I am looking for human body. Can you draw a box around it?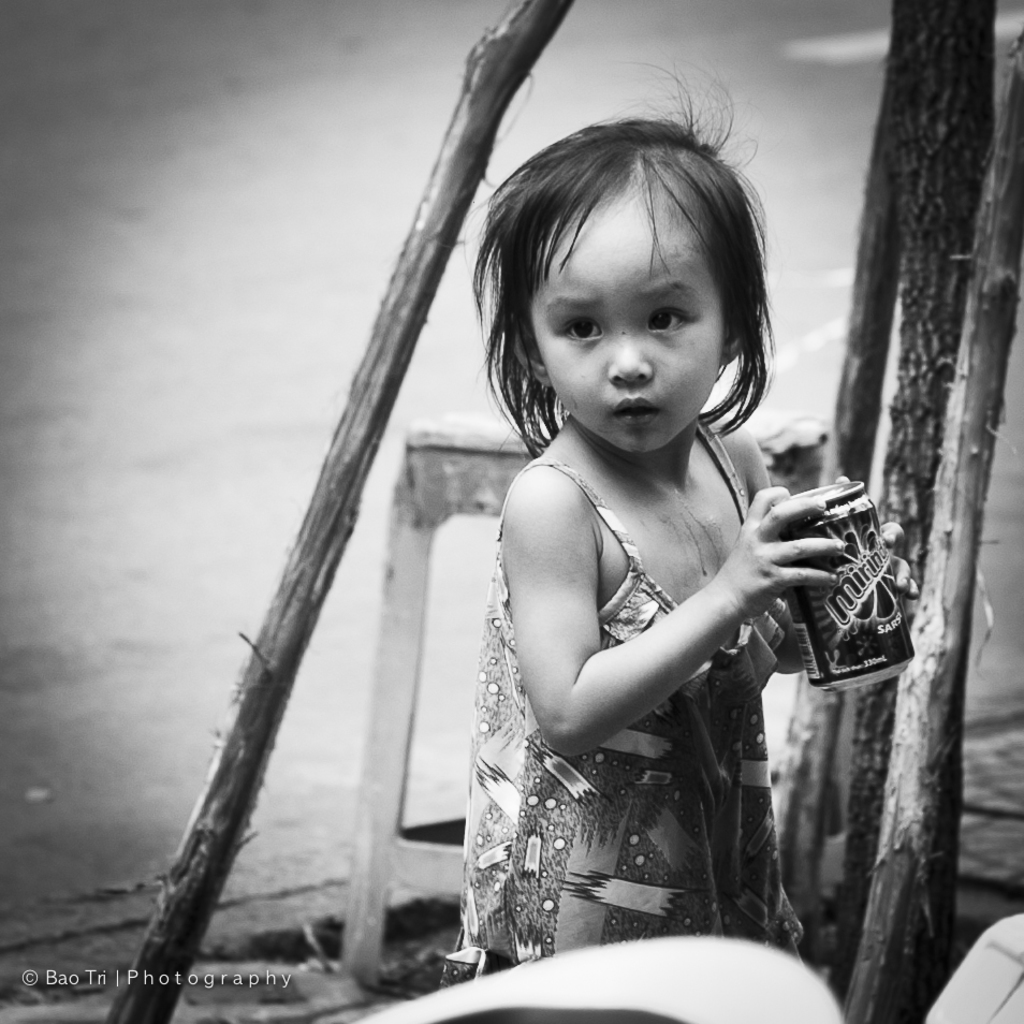
Sure, the bounding box is x1=452, y1=262, x2=942, y2=943.
